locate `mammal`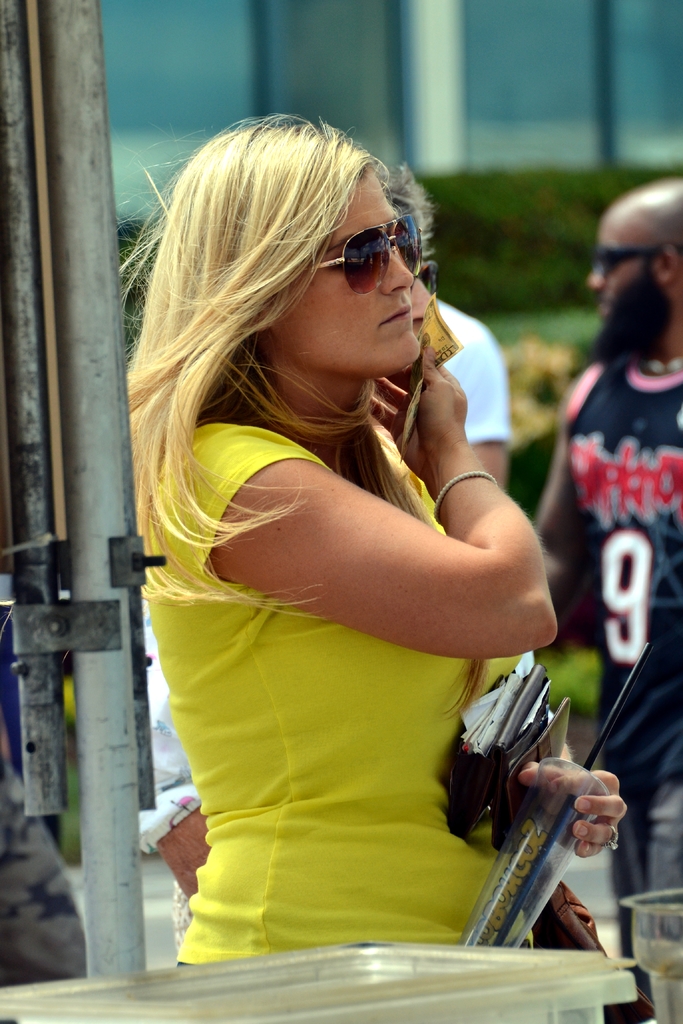
bbox=[143, 282, 518, 965]
